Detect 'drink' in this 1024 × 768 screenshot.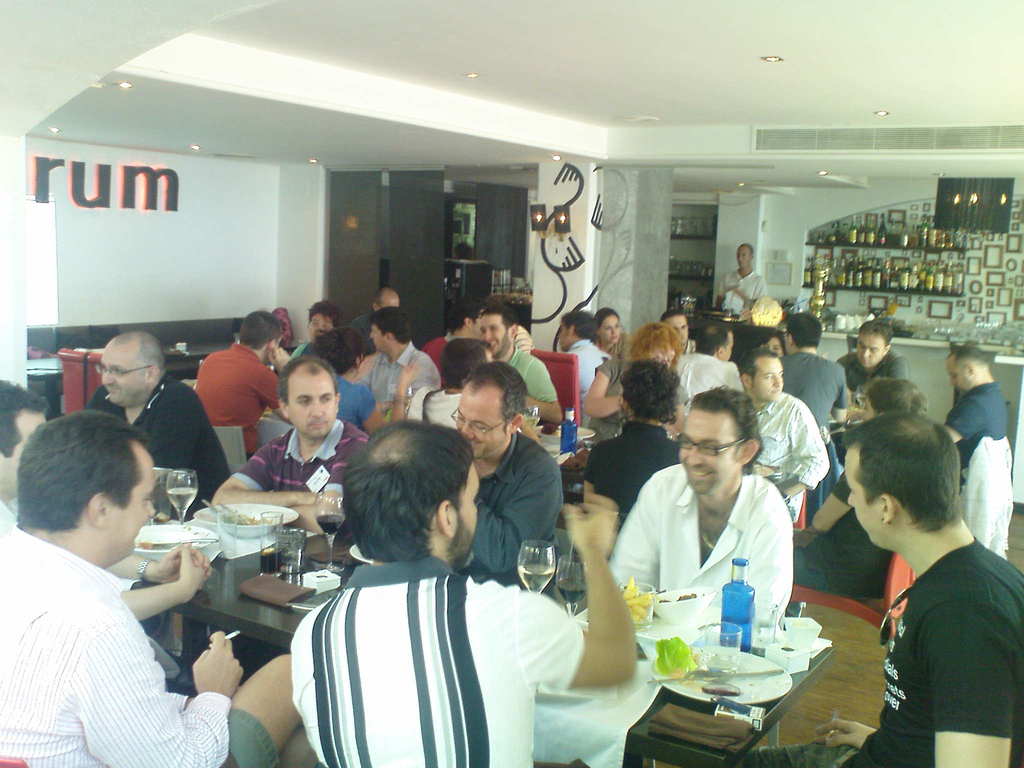
Detection: [258, 549, 284, 580].
